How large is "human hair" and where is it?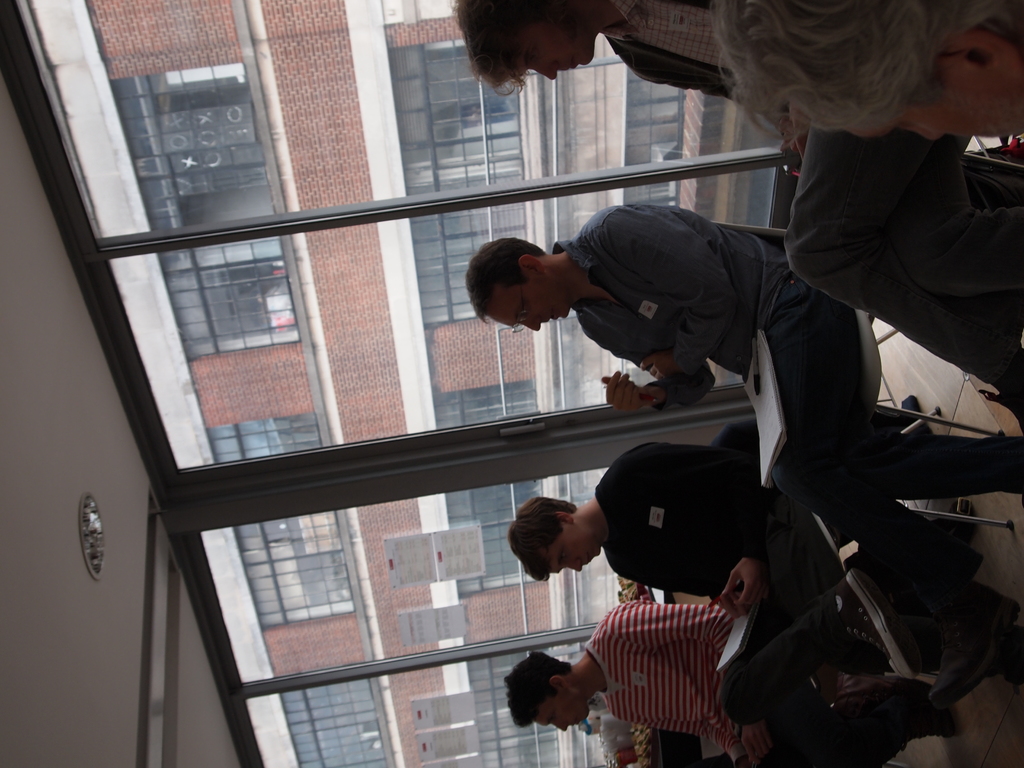
Bounding box: [506, 496, 577, 582].
